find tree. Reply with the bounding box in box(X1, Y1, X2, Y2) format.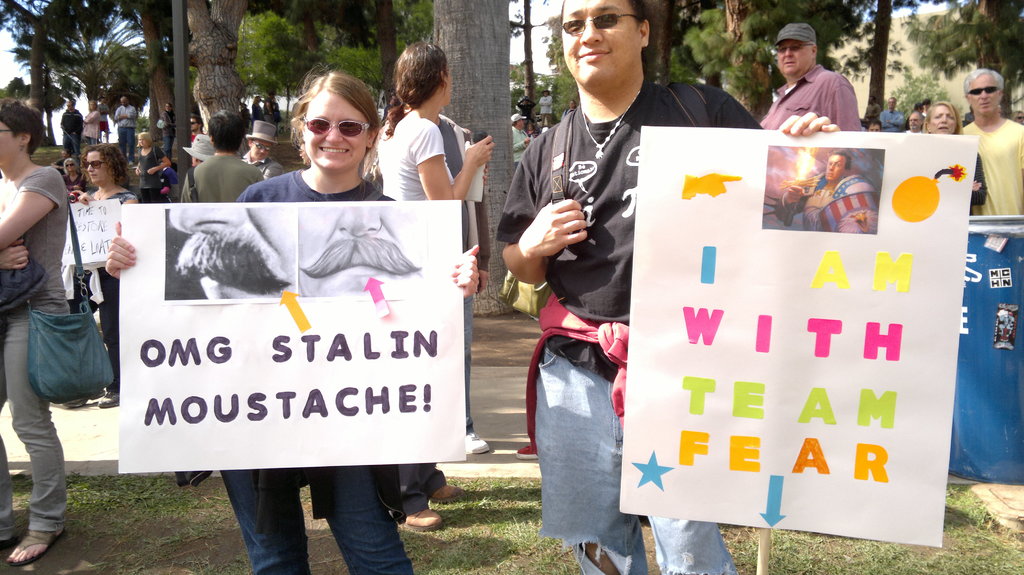
box(439, 0, 522, 294).
